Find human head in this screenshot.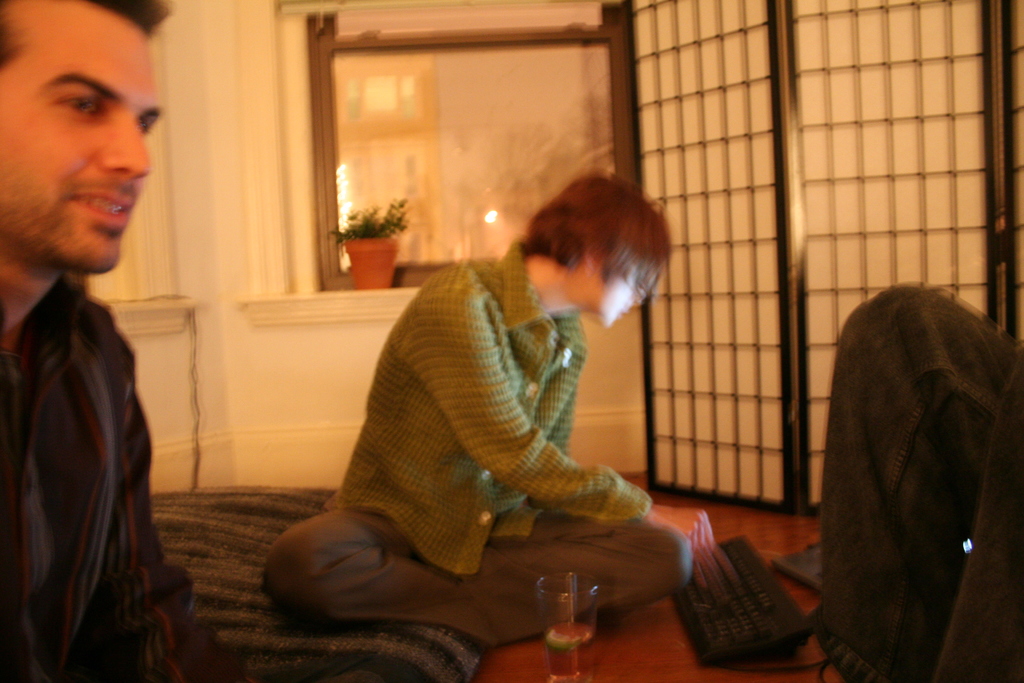
The bounding box for human head is 527,168,668,332.
